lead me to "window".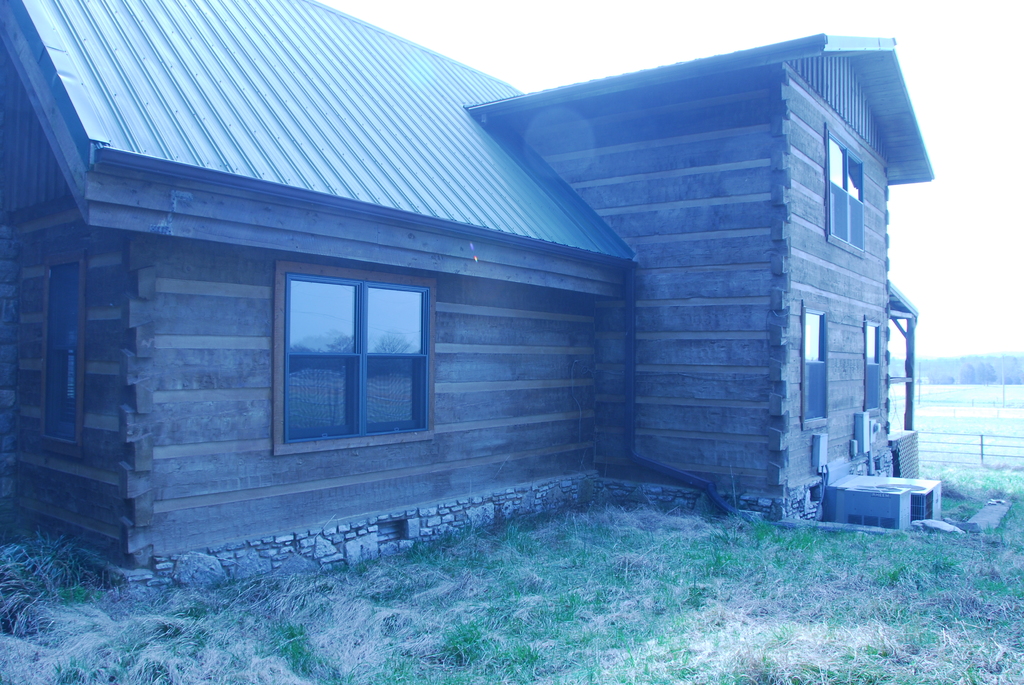
Lead to (796,299,830,433).
